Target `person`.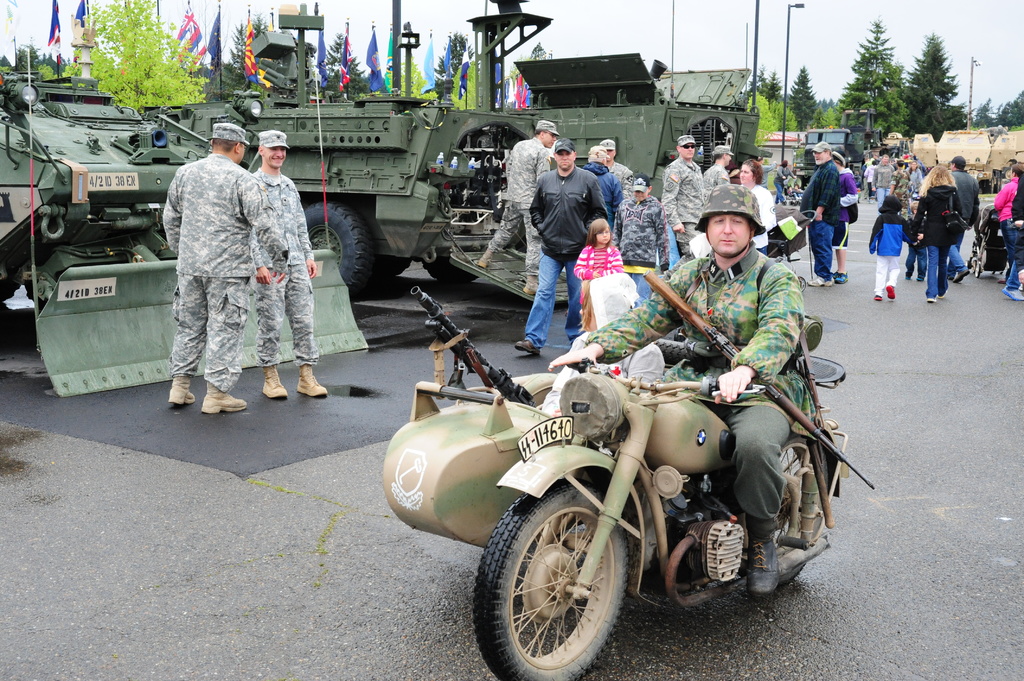
Target region: bbox=(572, 218, 623, 305).
